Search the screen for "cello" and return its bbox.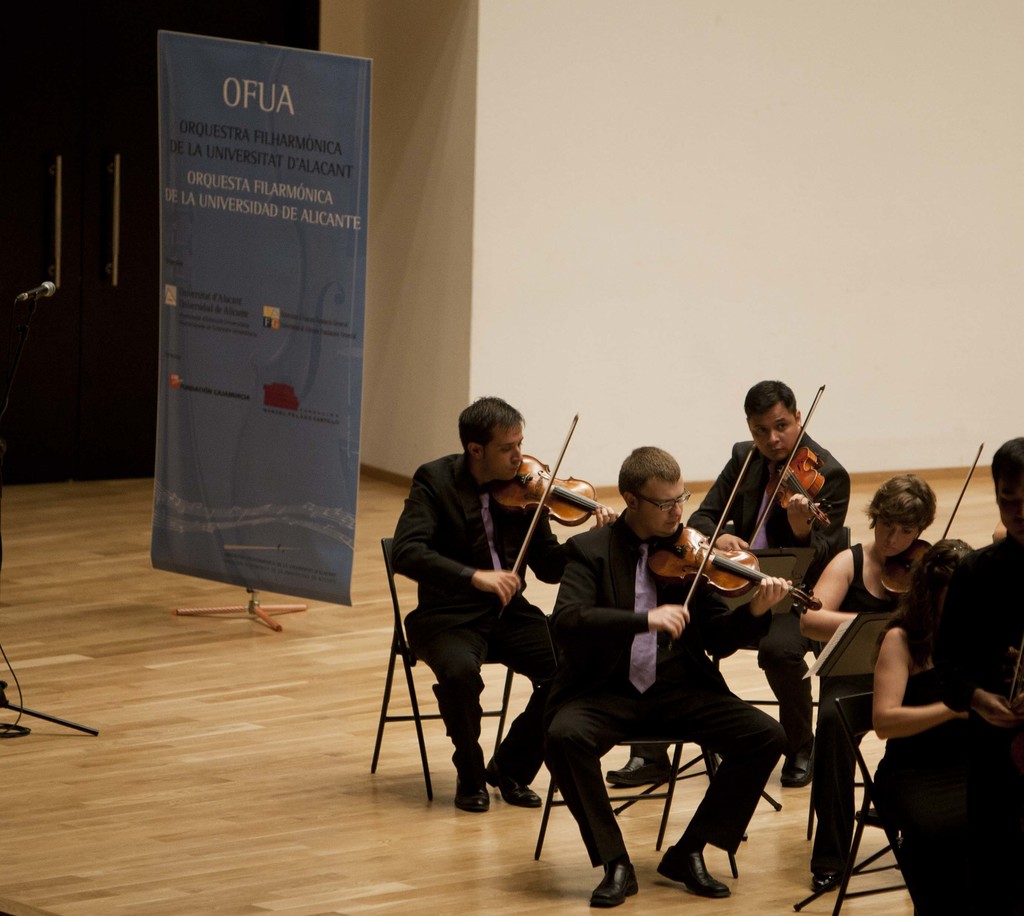
Found: BBox(880, 444, 988, 593).
